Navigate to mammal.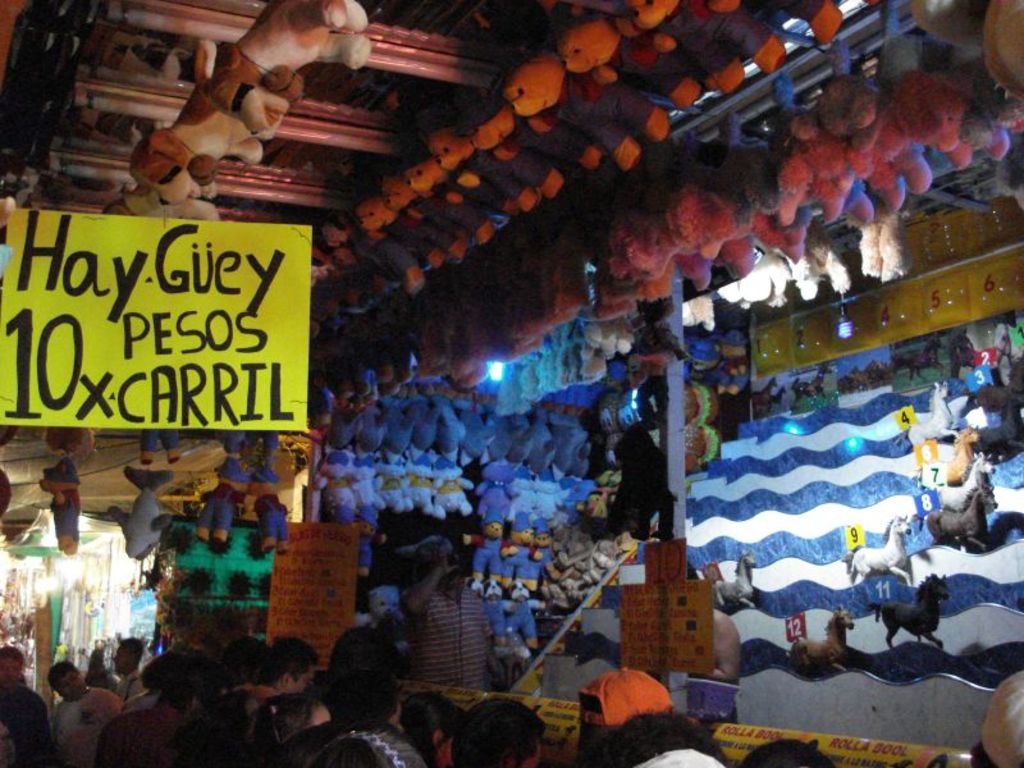
Navigation target: <bbox>909, 374, 959, 448</bbox>.
